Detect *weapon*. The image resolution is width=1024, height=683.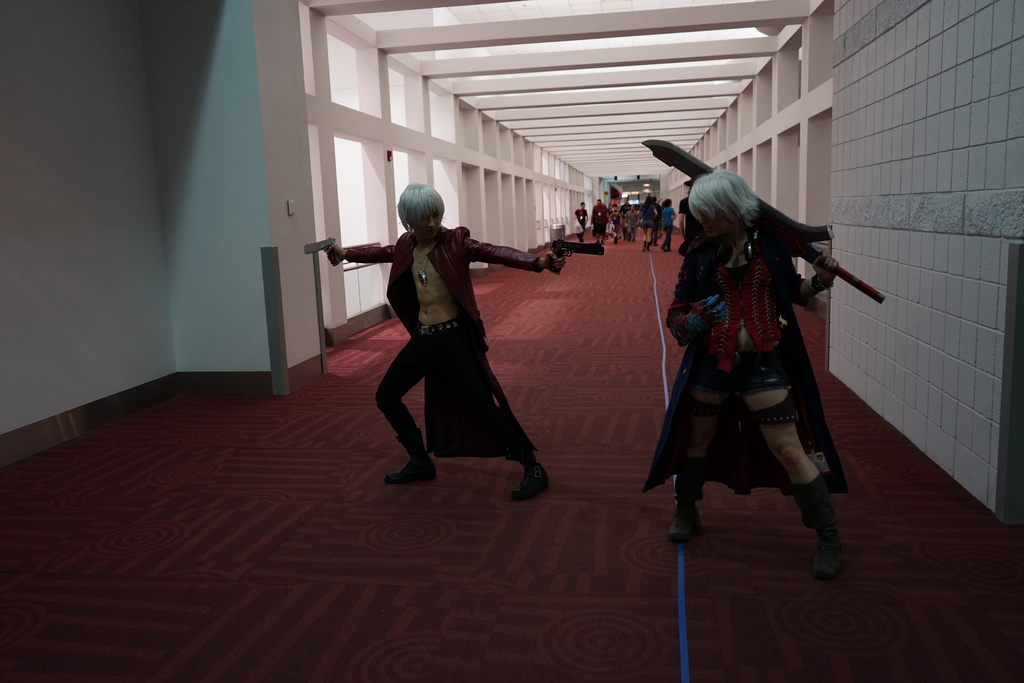
[left=302, top=234, right=339, bottom=268].
